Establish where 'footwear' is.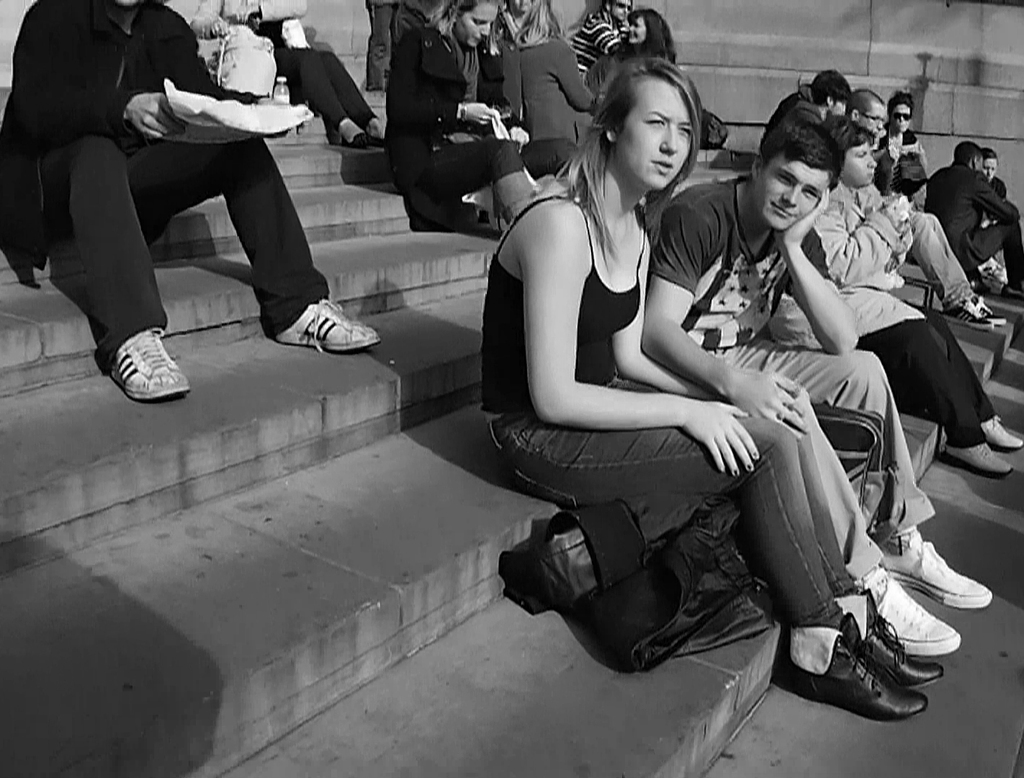
Established at x1=863, y1=593, x2=948, y2=689.
